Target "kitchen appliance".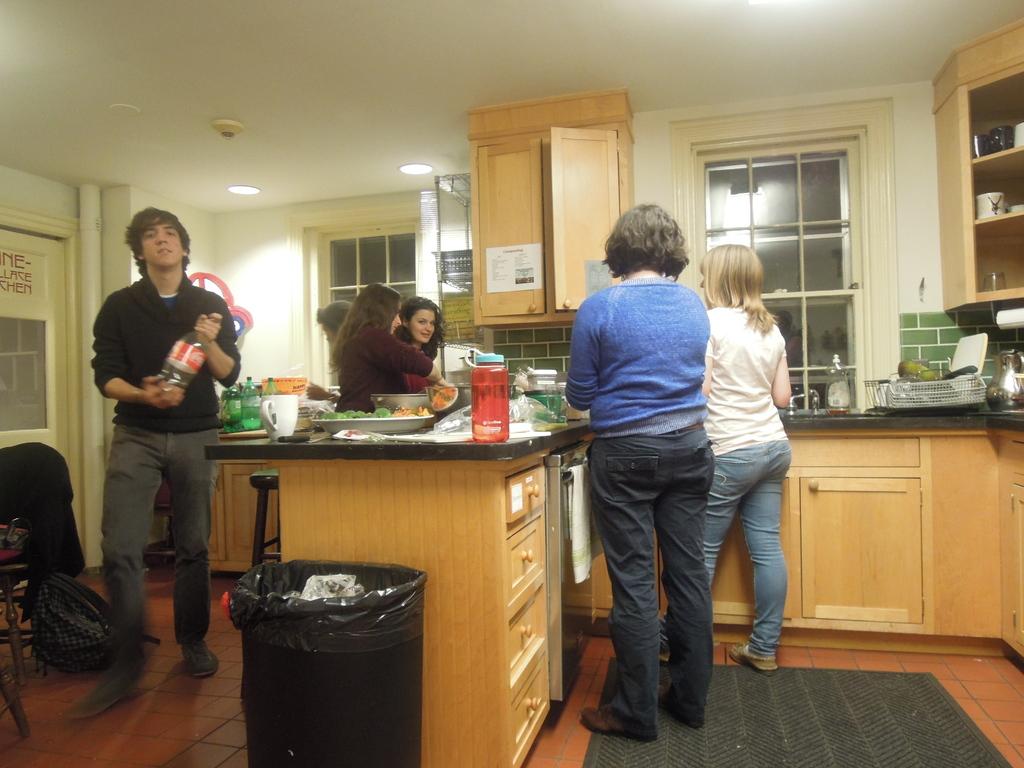
Target region: (left=980, top=124, right=1007, bottom=155).
